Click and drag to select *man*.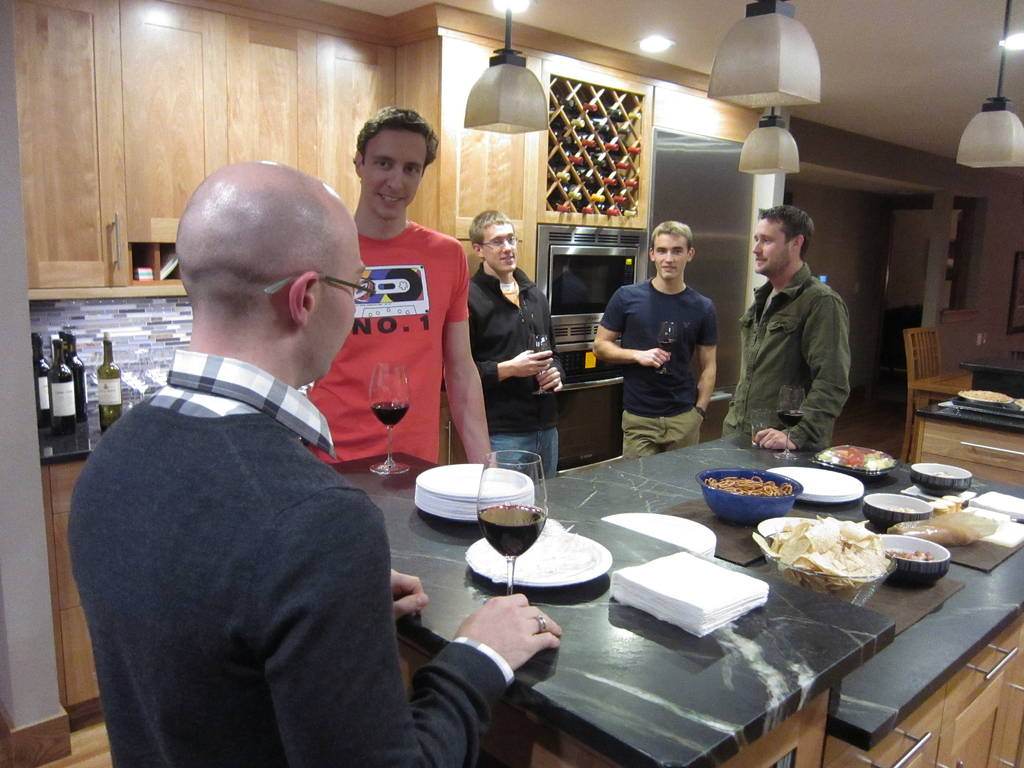
Selection: [left=295, top=104, right=496, bottom=471].
